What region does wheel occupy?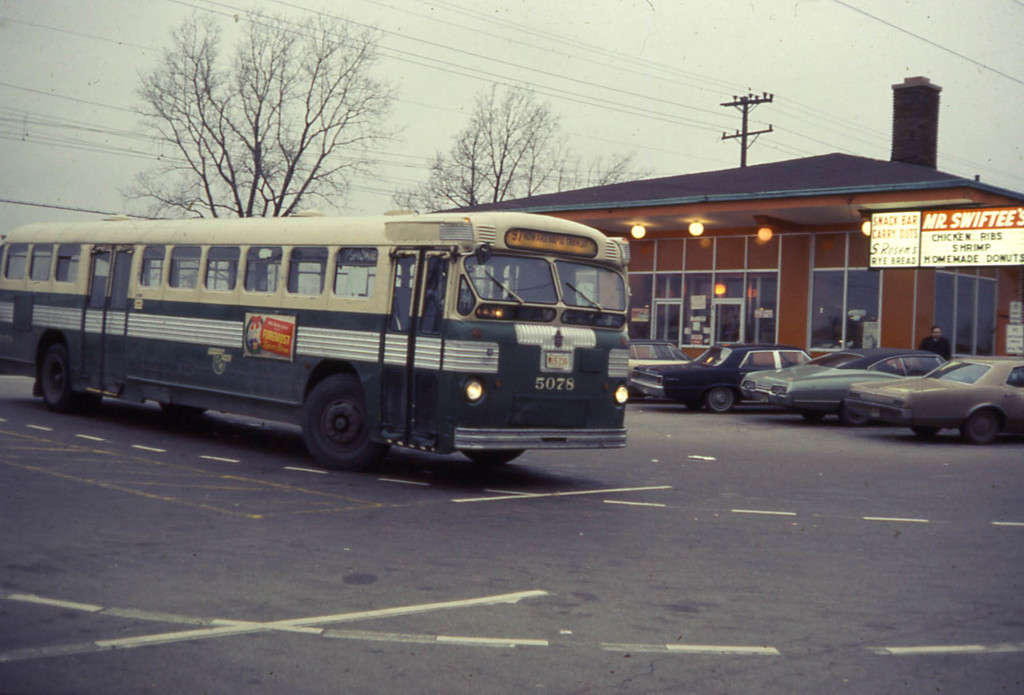
467:446:525:465.
